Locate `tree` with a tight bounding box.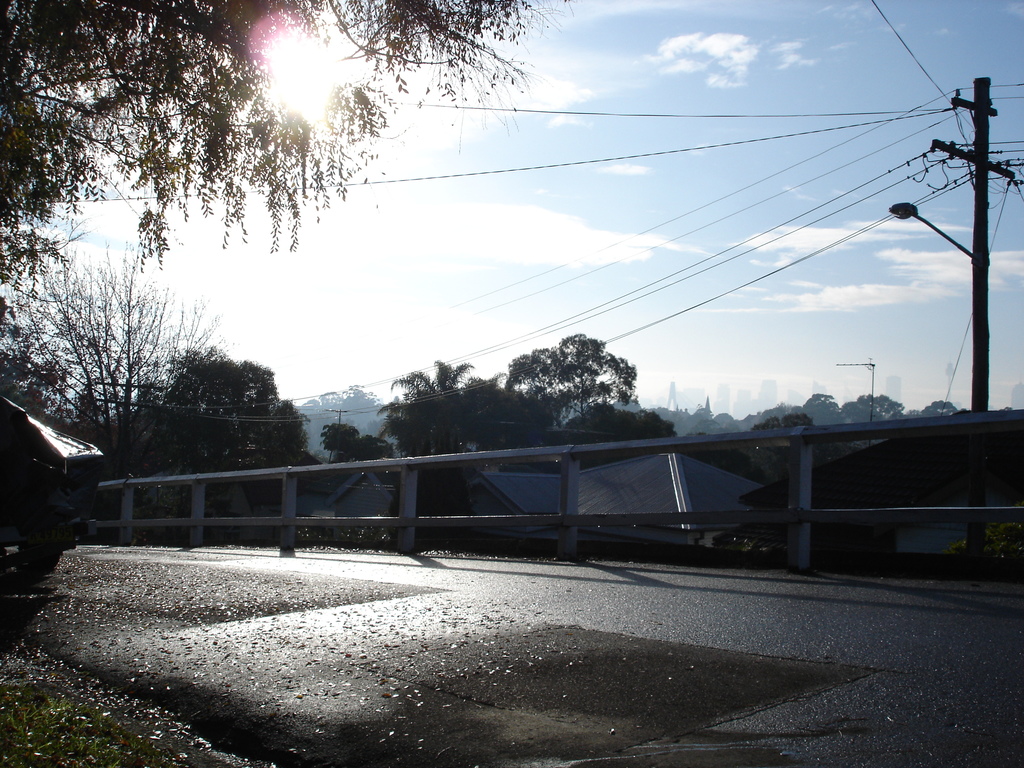
{"left": 375, "top": 360, "right": 508, "bottom": 506}.
